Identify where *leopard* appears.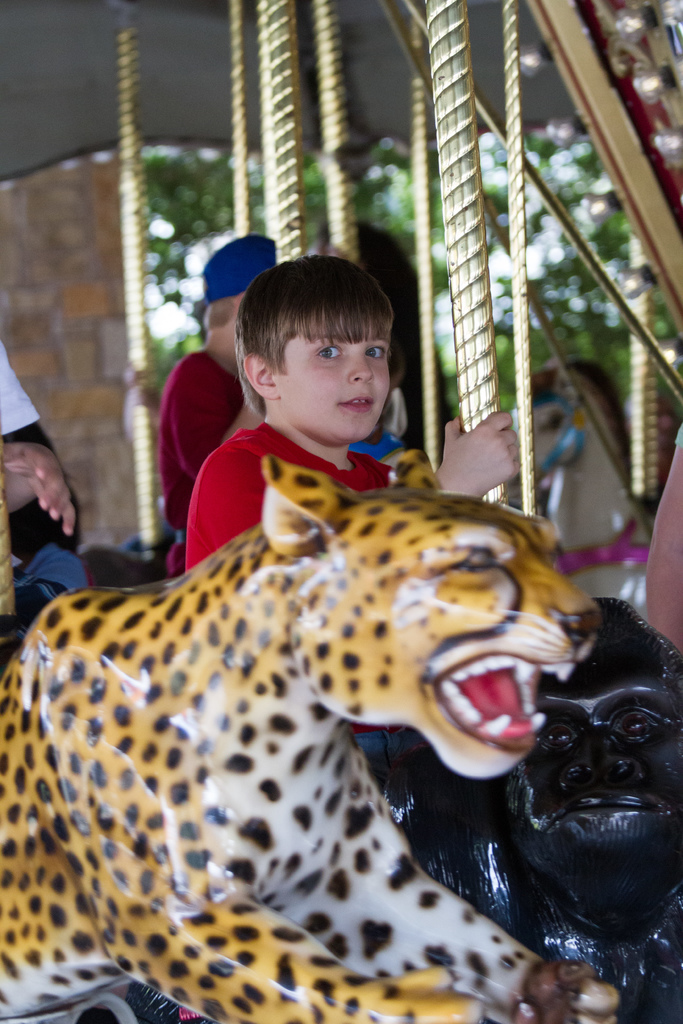
Appears at select_region(0, 452, 616, 1023).
